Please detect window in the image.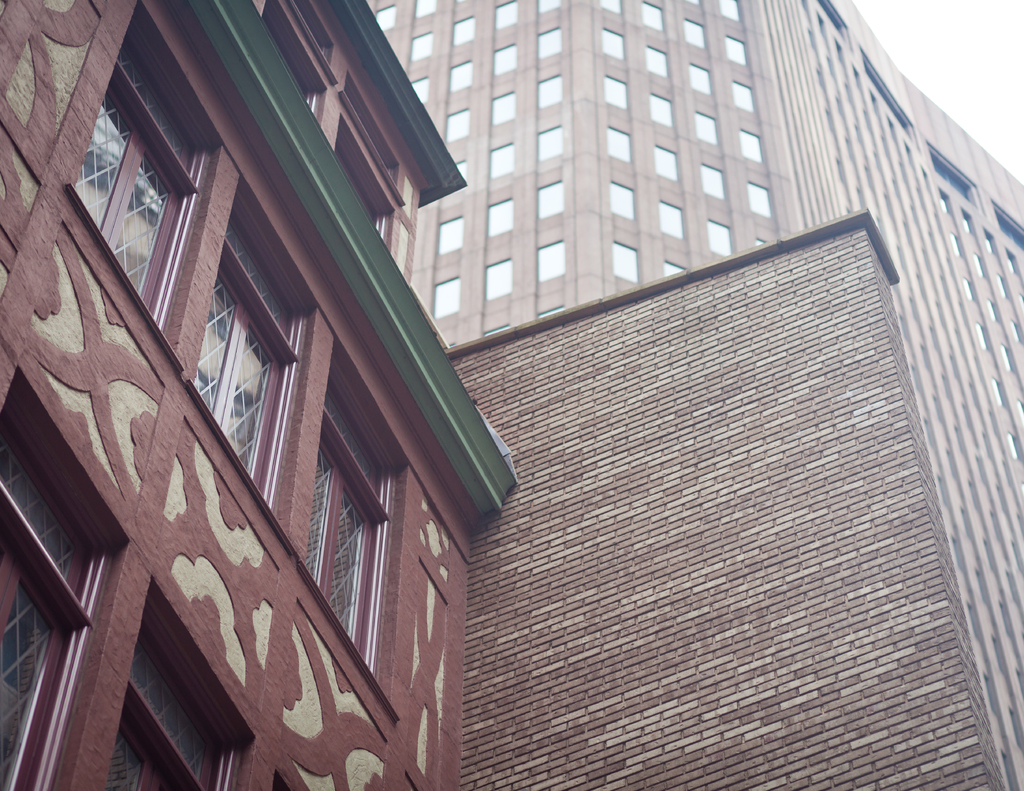
BBox(298, 332, 406, 749).
